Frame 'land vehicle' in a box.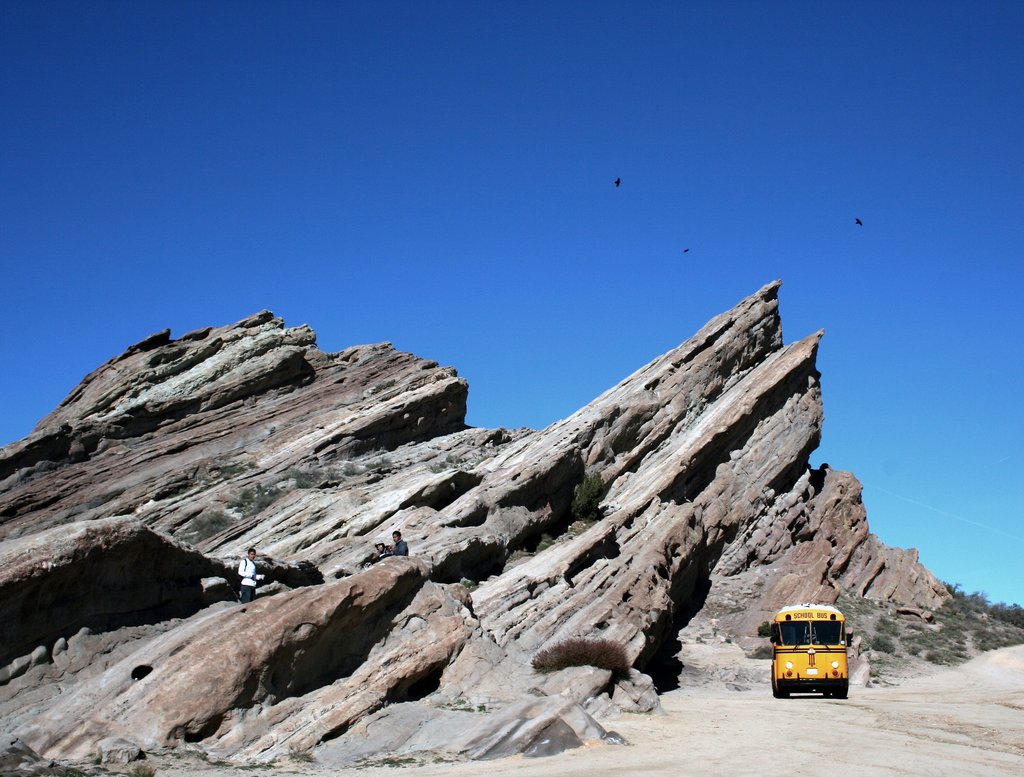
box(772, 603, 853, 699).
